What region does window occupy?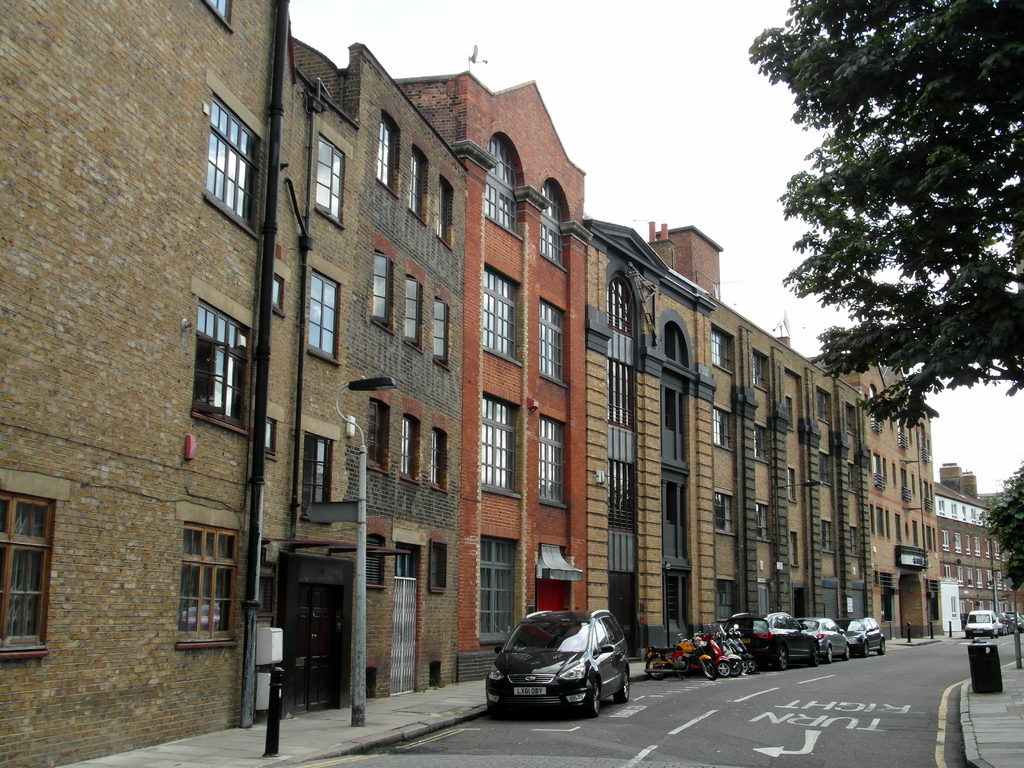
BBox(755, 500, 774, 539).
